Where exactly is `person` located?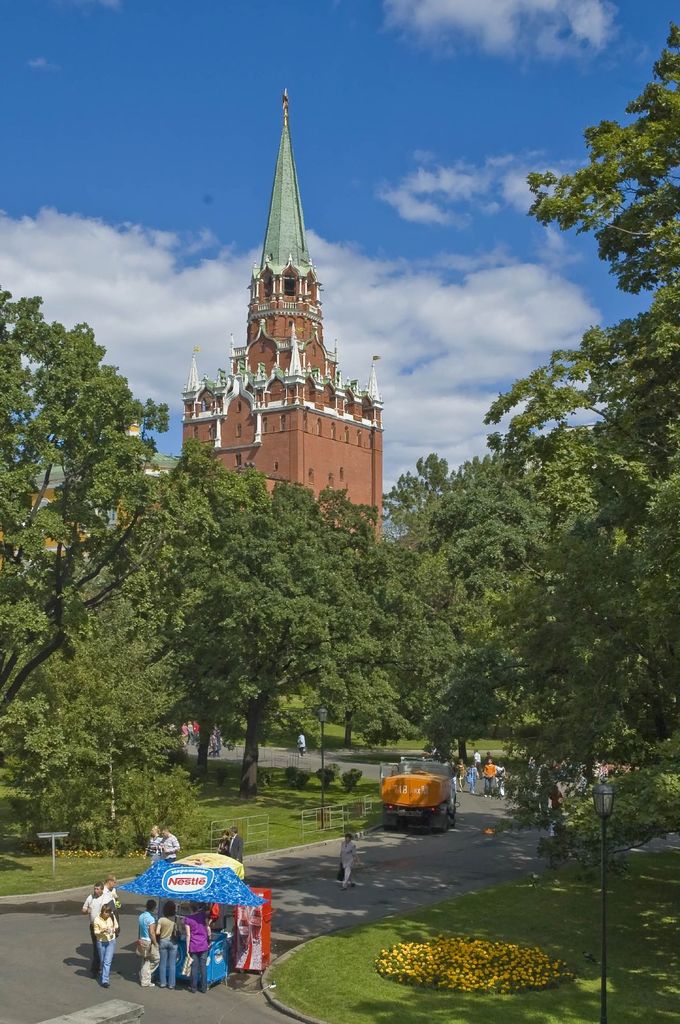
Its bounding box is left=340, top=830, right=360, bottom=886.
